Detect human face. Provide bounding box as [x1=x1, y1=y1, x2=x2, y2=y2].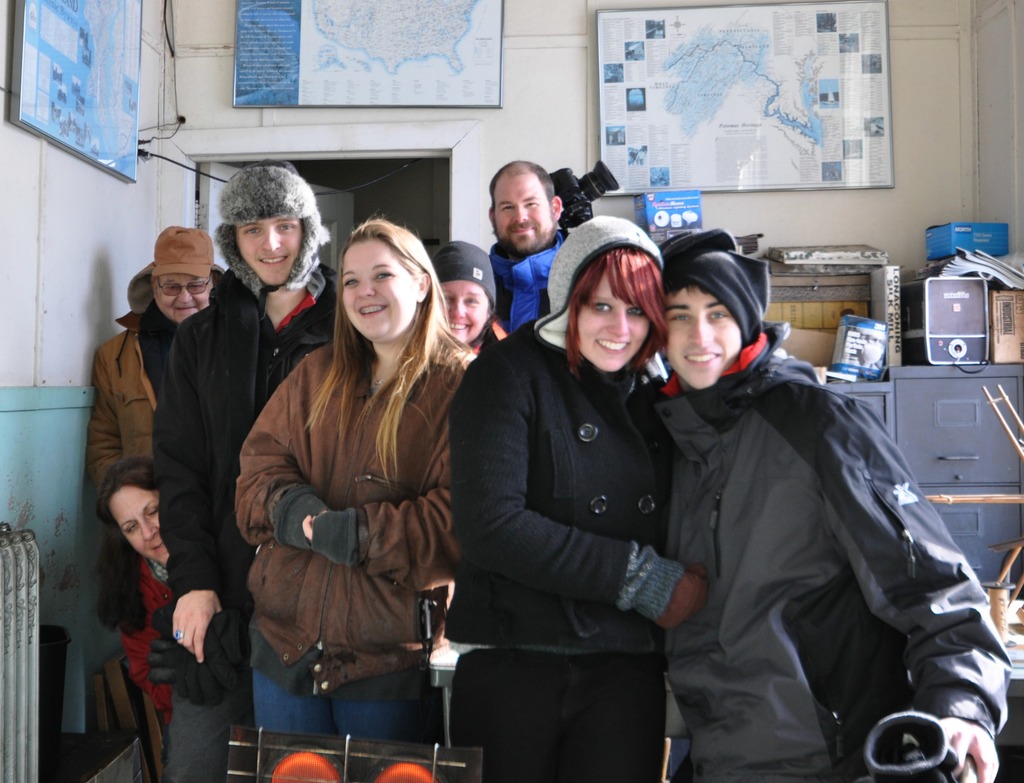
[x1=575, y1=267, x2=650, y2=370].
